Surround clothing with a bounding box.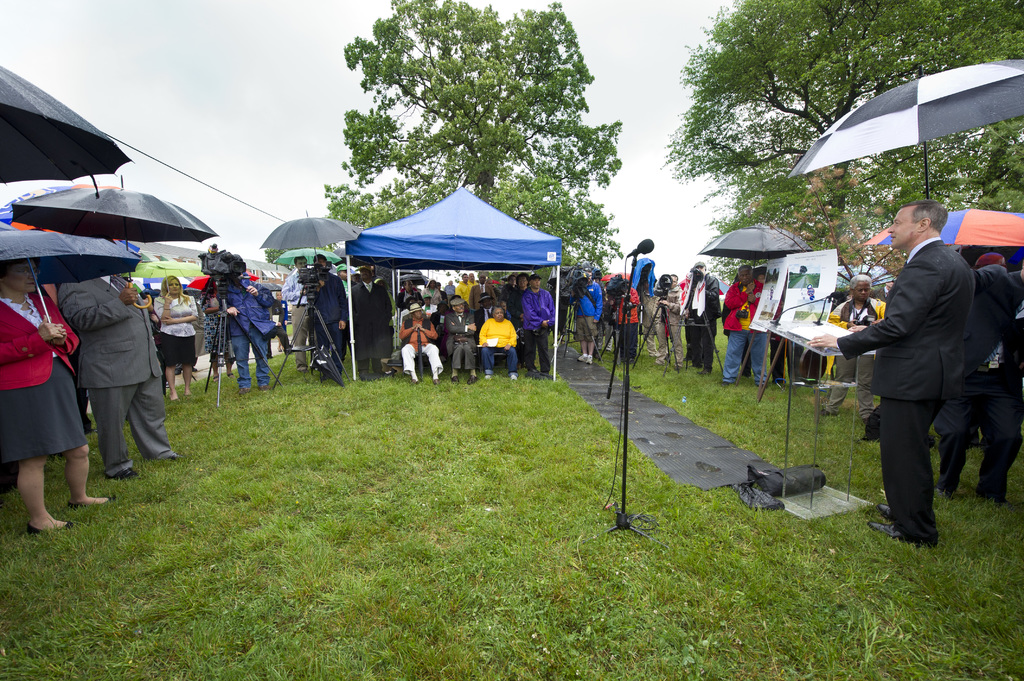
{"x1": 52, "y1": 247, "x2": 164, "y2": 481}.
